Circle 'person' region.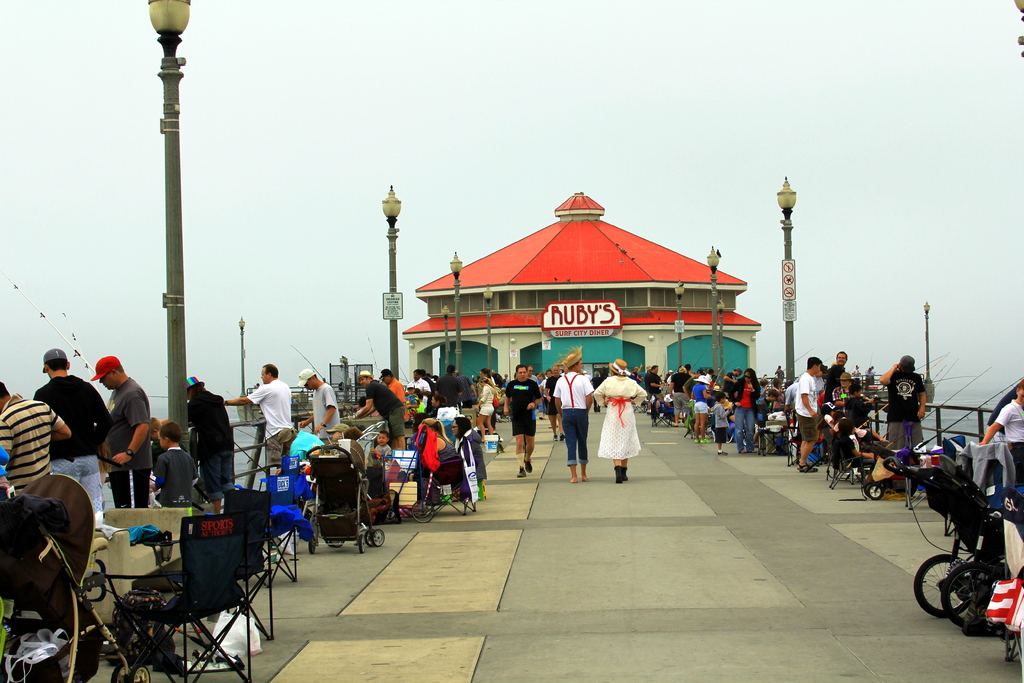
Region: (x1=146, y1=420, x2=195, y2=508).
